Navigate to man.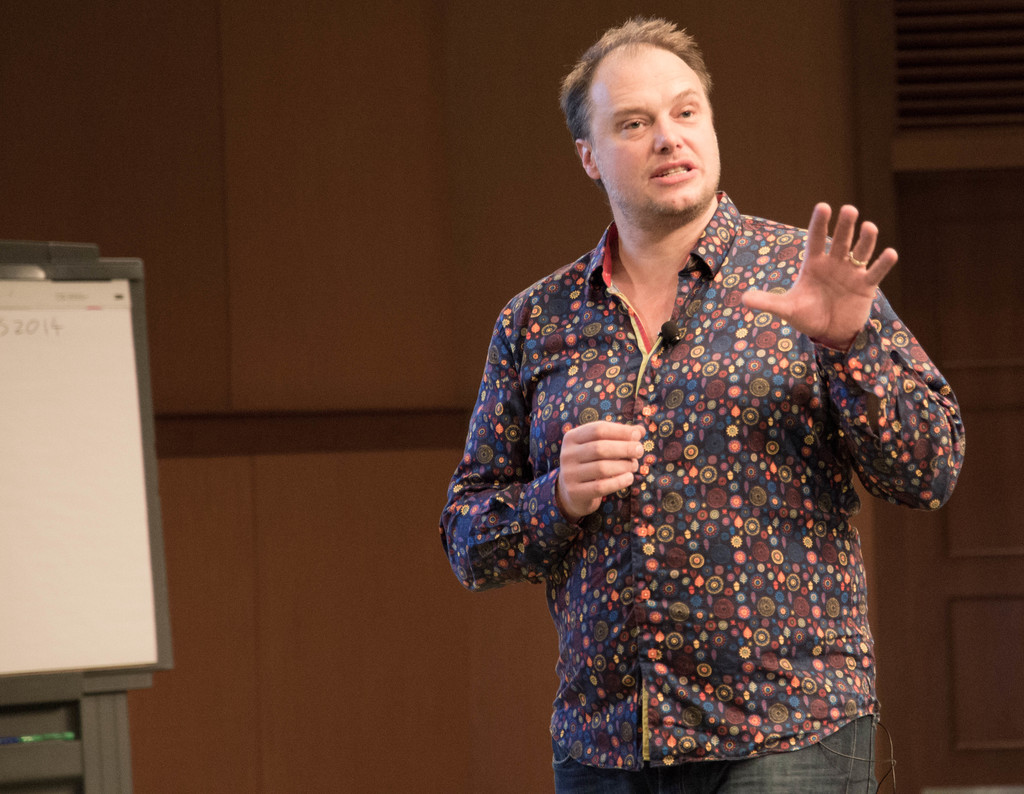
Navigation target: {"x1": 393, "y1": 36, "x2": 958, "y2": 737}.
